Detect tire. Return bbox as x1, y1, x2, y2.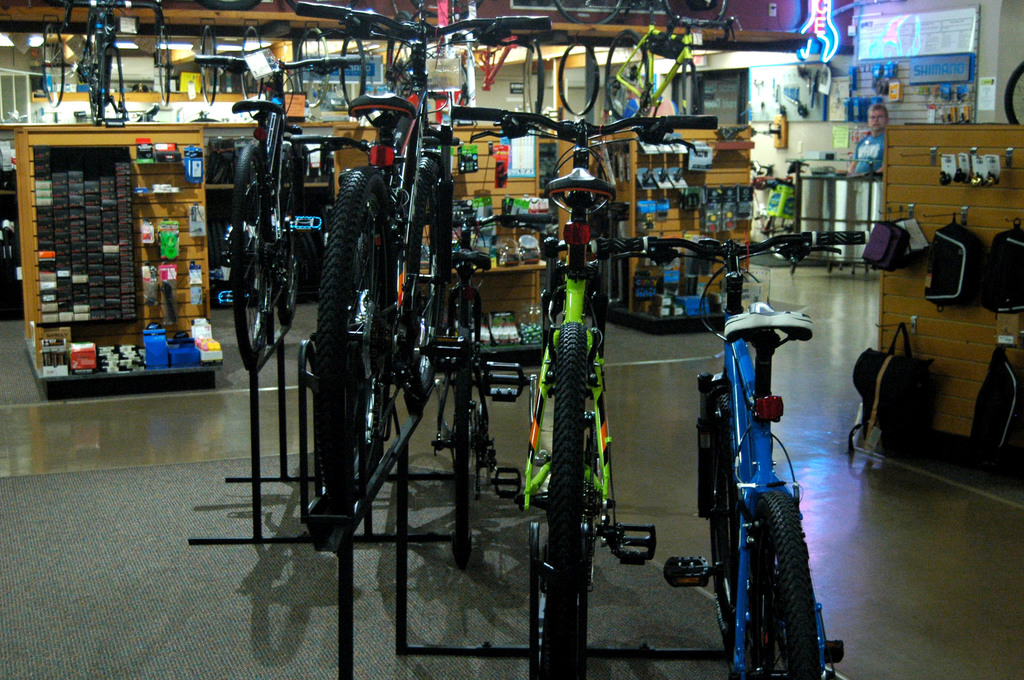
1004, 61, 1023, 125.
